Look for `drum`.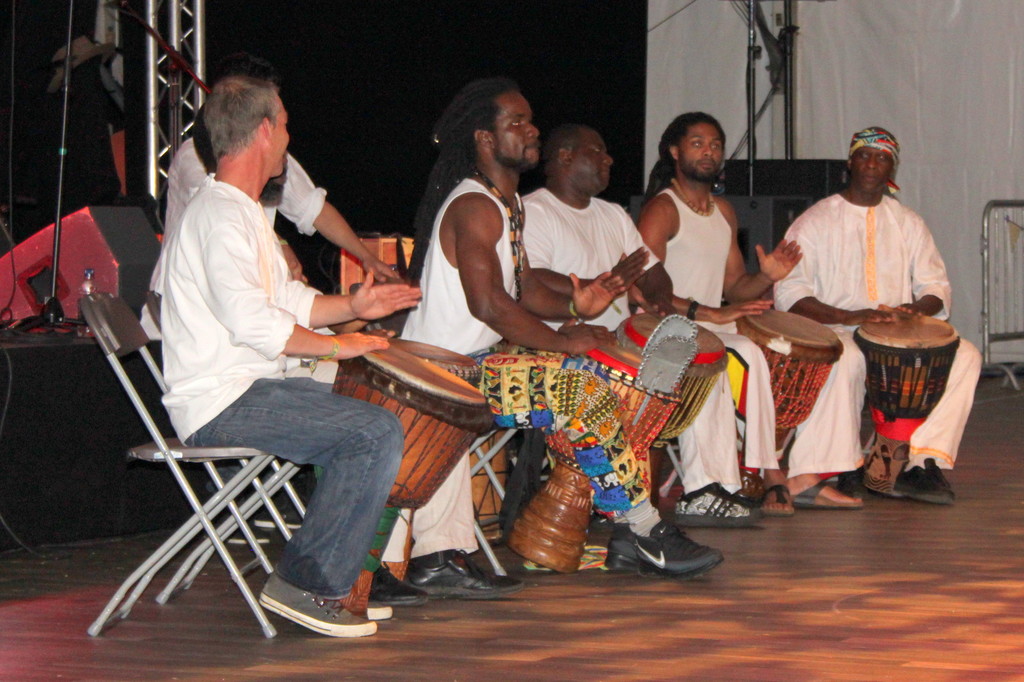
Found: crop(736, 313, 844, 506).
